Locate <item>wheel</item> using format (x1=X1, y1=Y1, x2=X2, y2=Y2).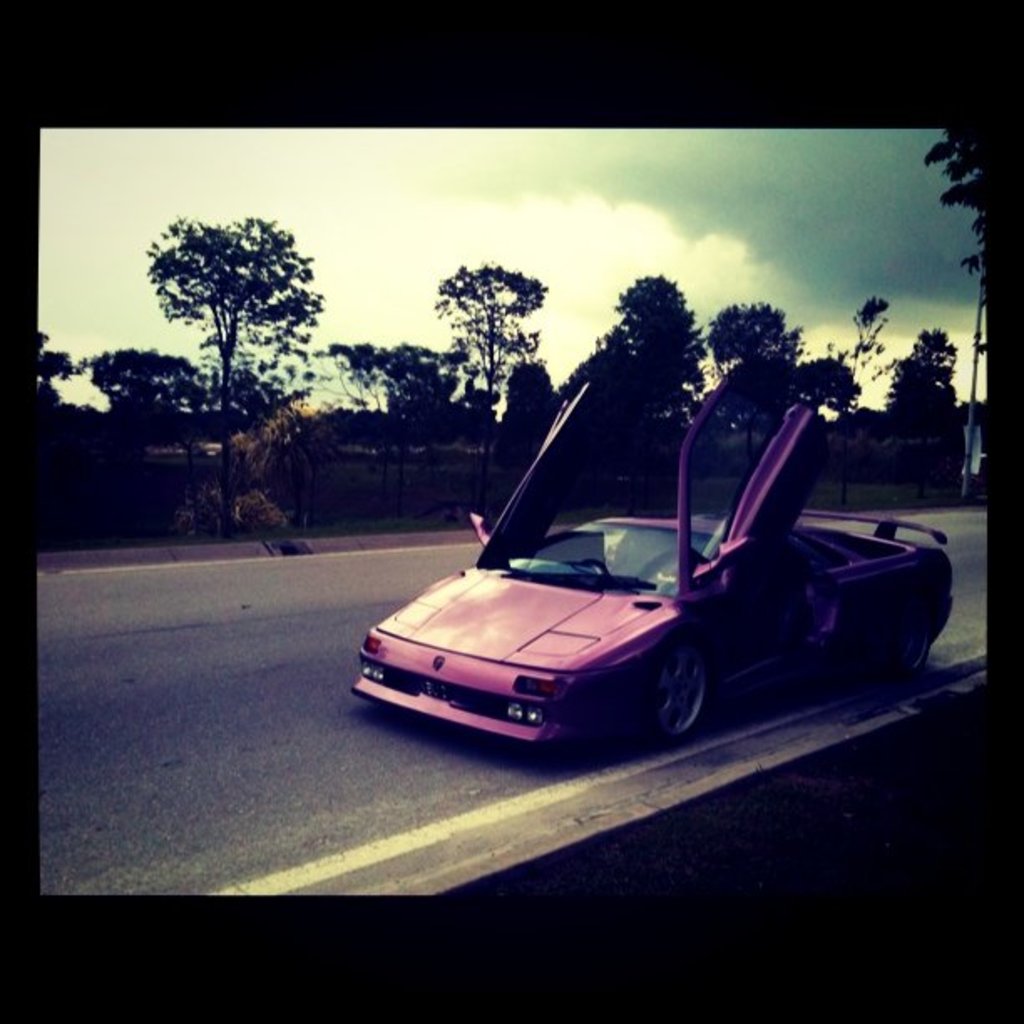
(x1=641, y1=641, x2=738, y2=753).
